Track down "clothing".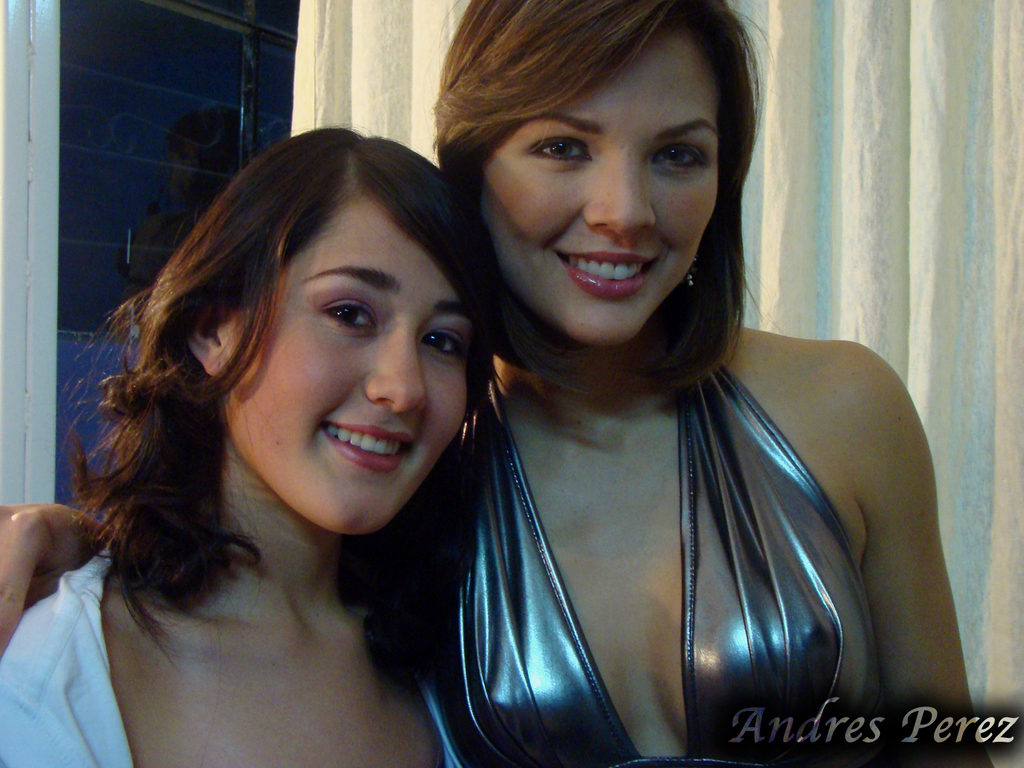
Tracked to crop(390, 294, 895, 767).
